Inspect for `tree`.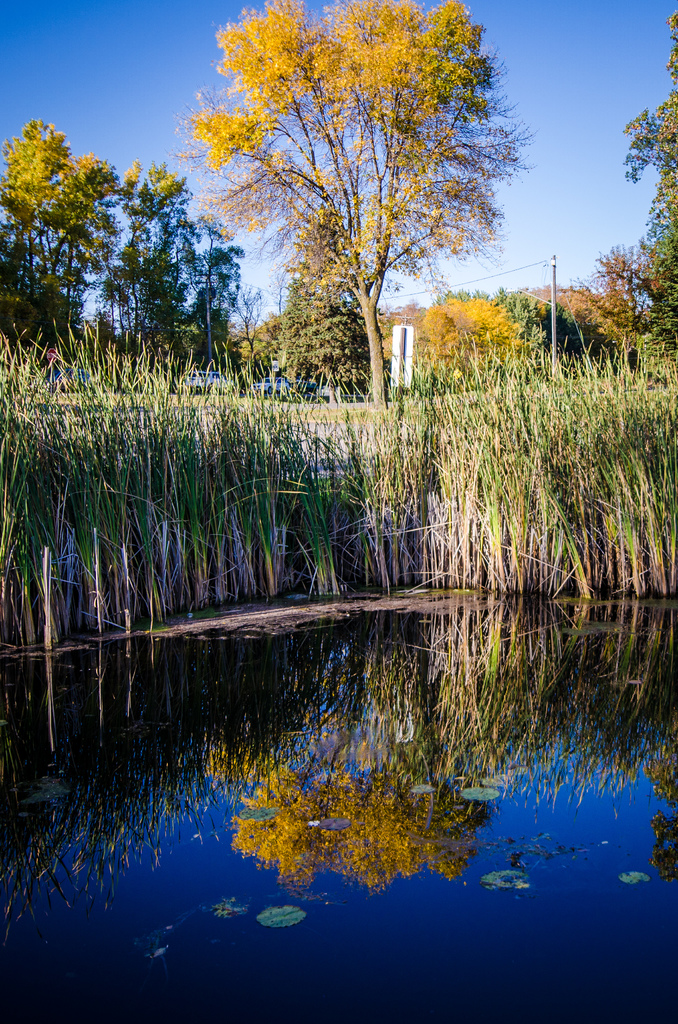
Inspection: 117, 159, 193, 372.
